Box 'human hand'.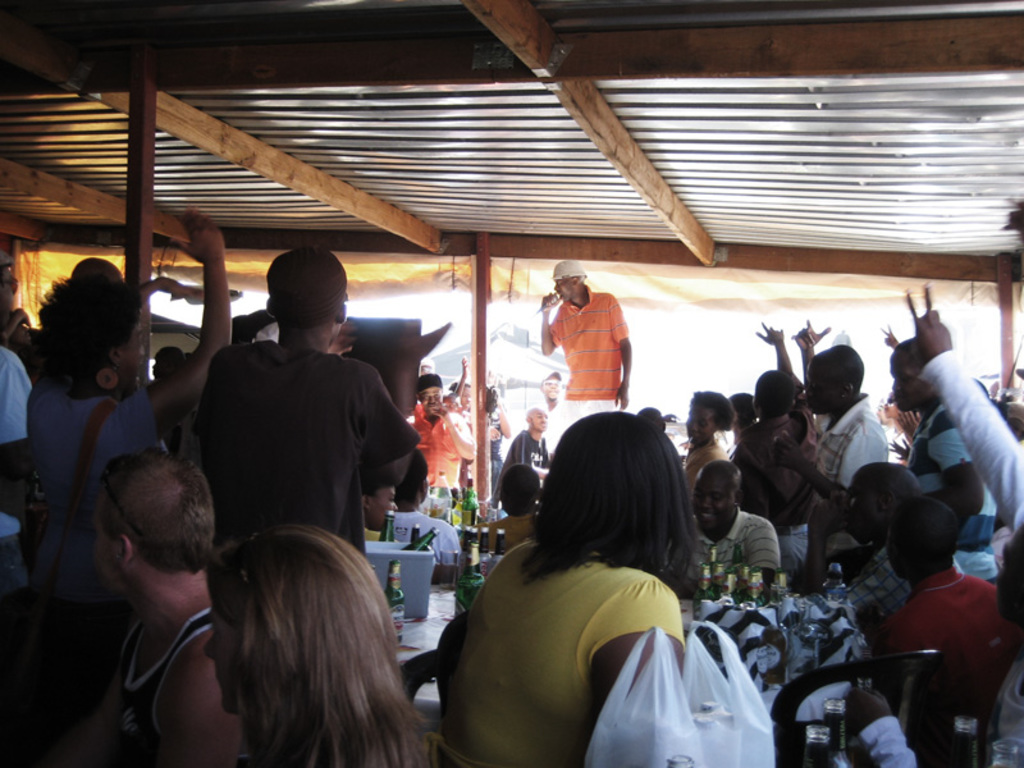
878,324,902,351.
